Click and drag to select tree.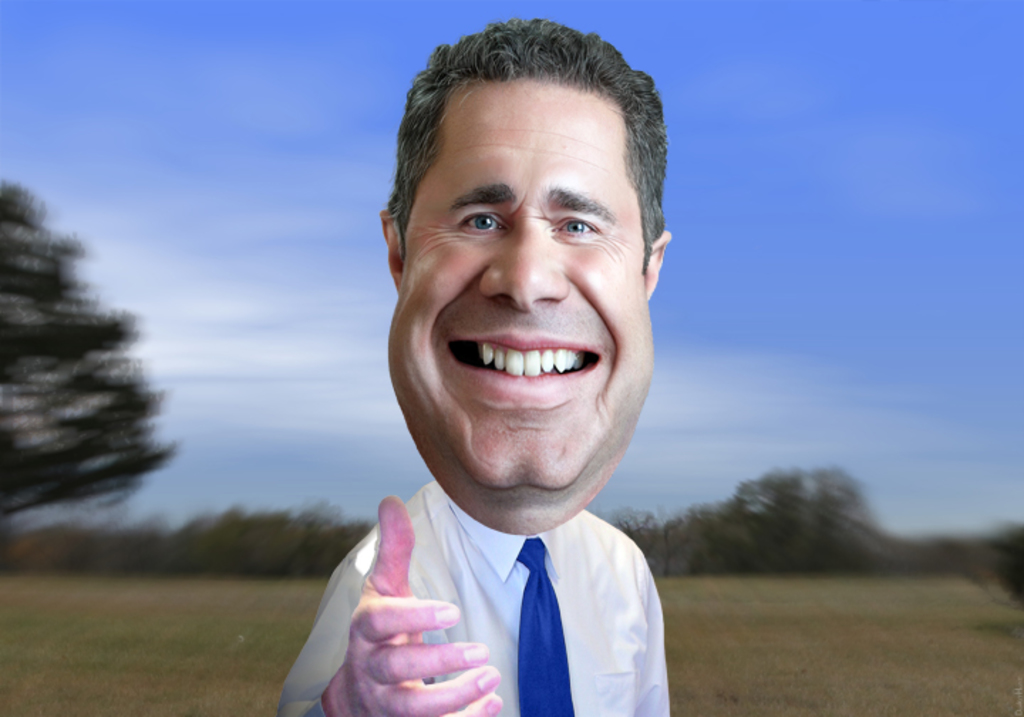
Selection: bbox=(161, 491, 361, 586).
